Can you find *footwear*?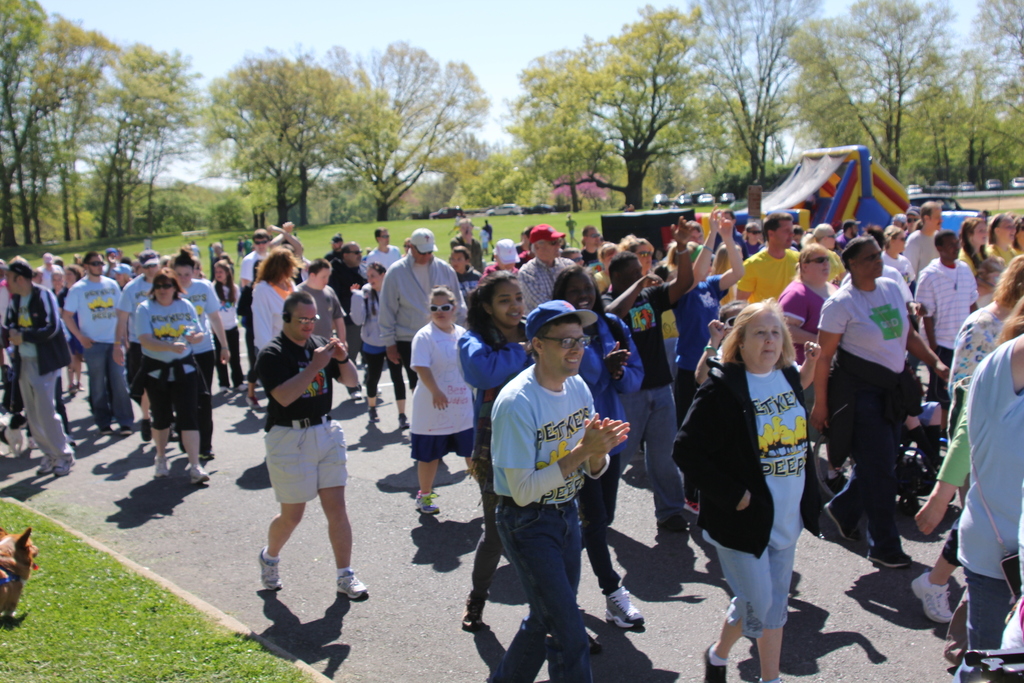
Yes, bounding box: bbox=(576, 627, 600, 653).
